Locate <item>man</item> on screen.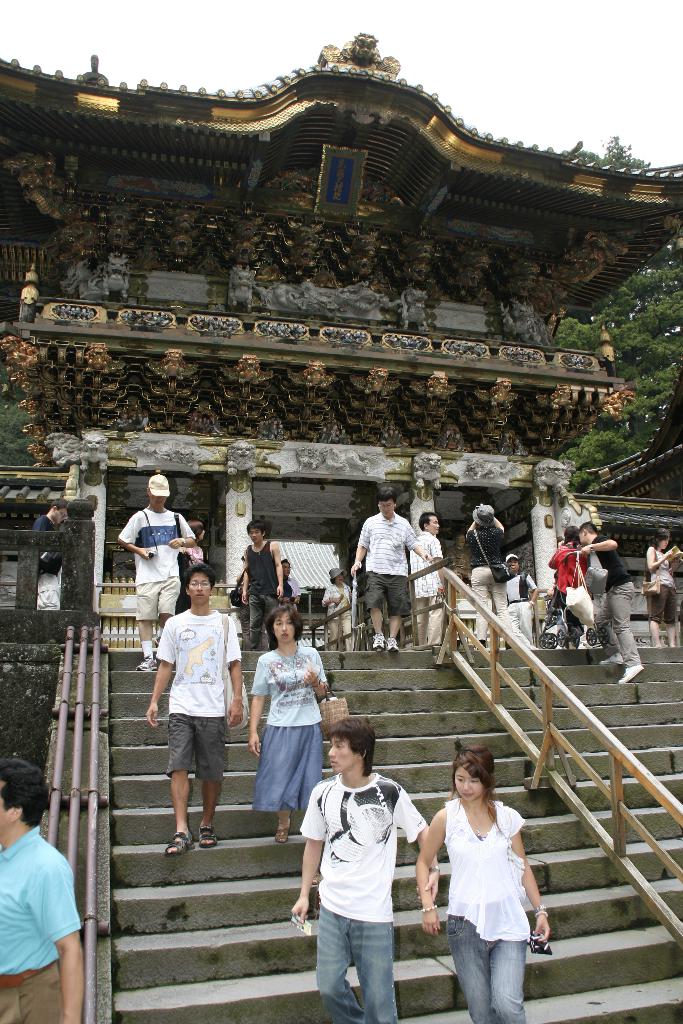
On screen at pyautogui.locateOnScreen(407, 511, 449, 648).
